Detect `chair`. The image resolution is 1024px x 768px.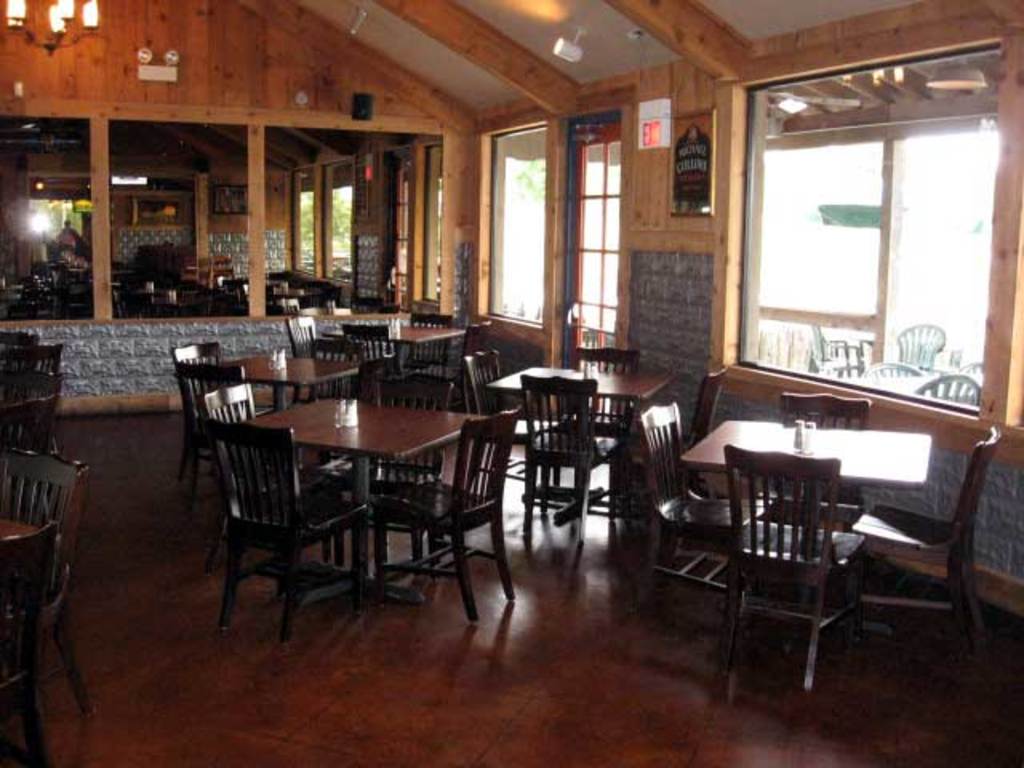
[0,344,67,397].
